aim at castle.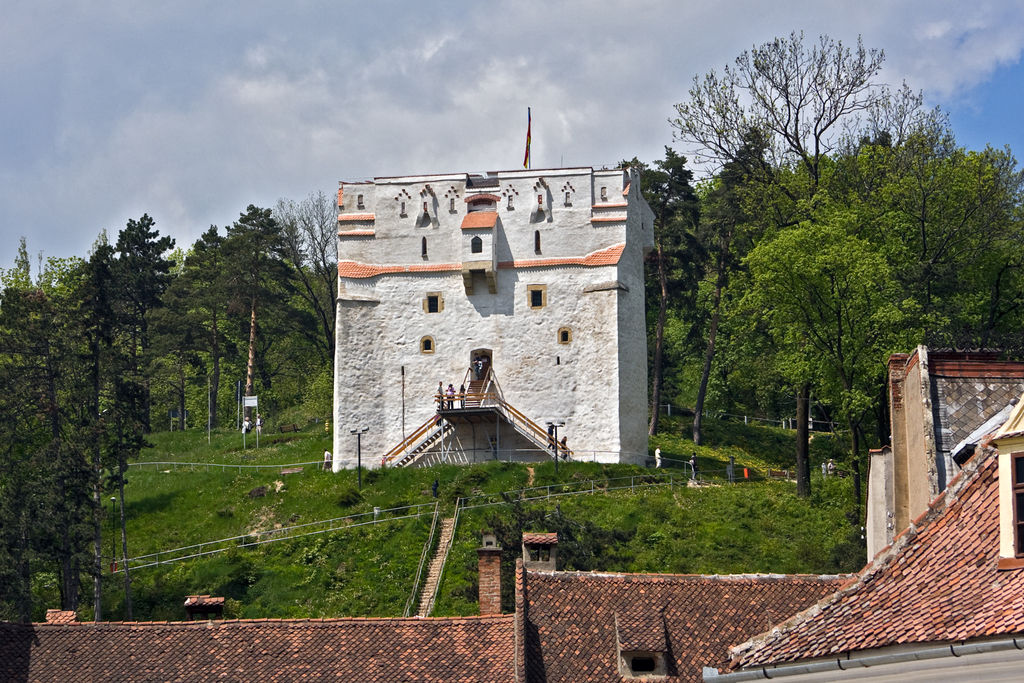
Aimed at x1=326, y1=168, x2=652, y2=454.
